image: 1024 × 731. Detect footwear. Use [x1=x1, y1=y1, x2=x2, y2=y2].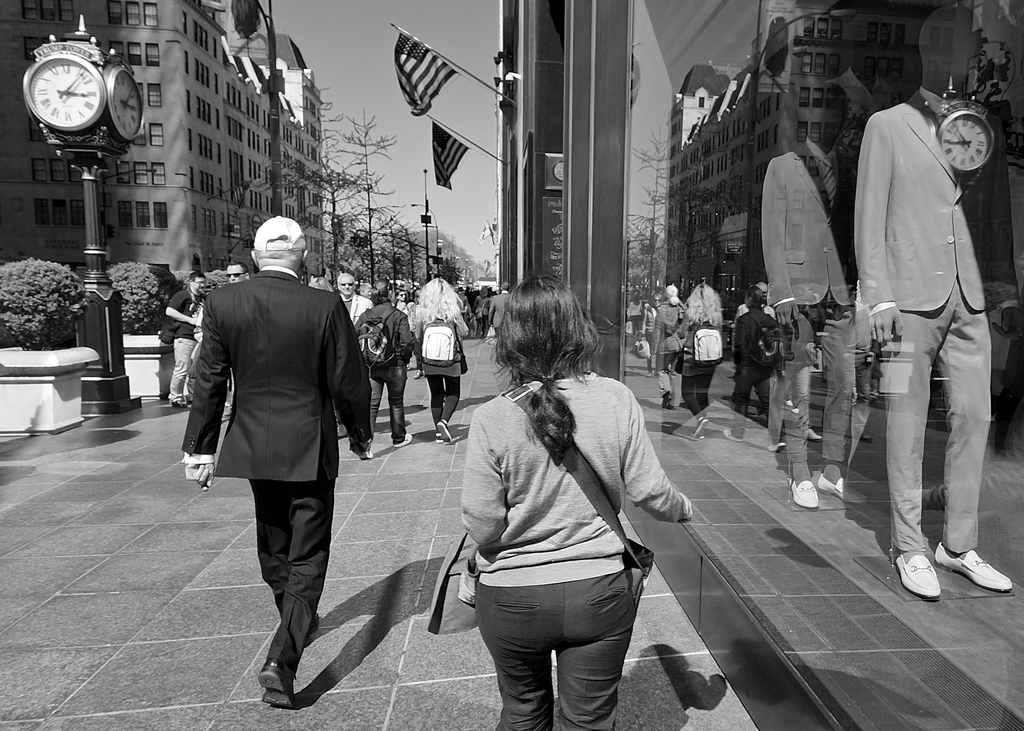
[x1=893, y1=549, x2=936, y2=598].
